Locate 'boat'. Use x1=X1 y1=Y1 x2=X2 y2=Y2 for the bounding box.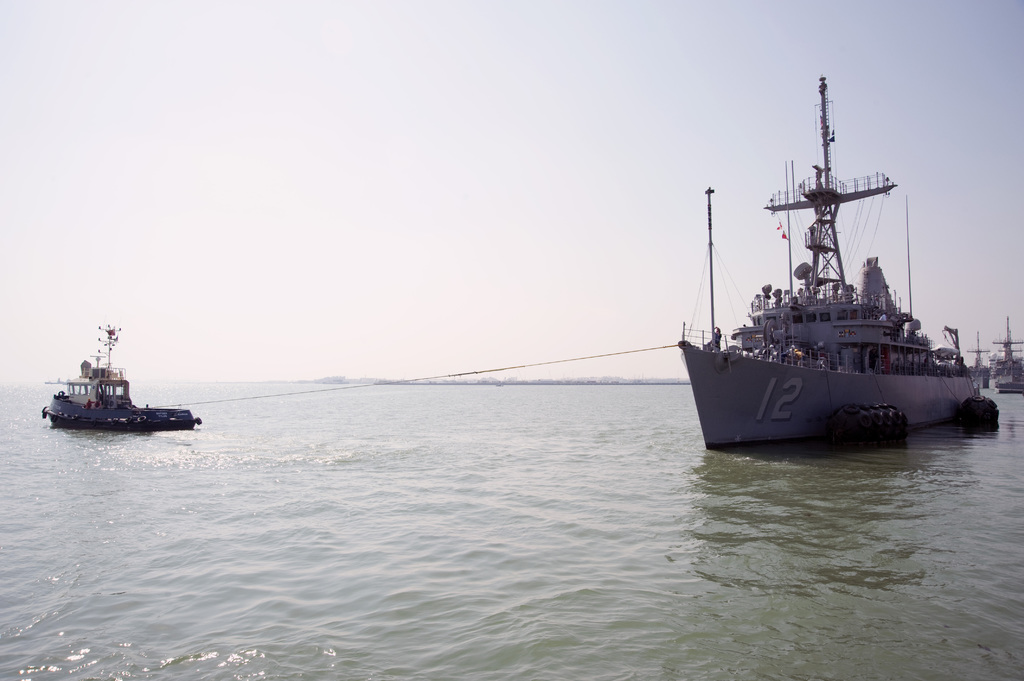
x1=988 y1=319 x2=1023 y2=375.
